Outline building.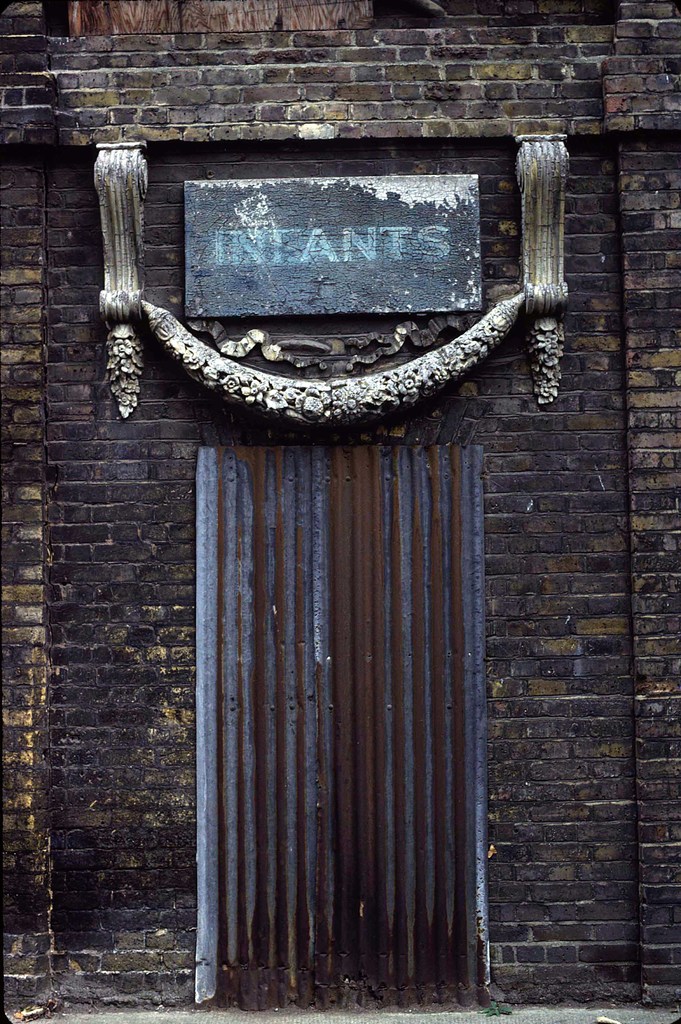
Outline: crop(0, 0, 680, 1023).
